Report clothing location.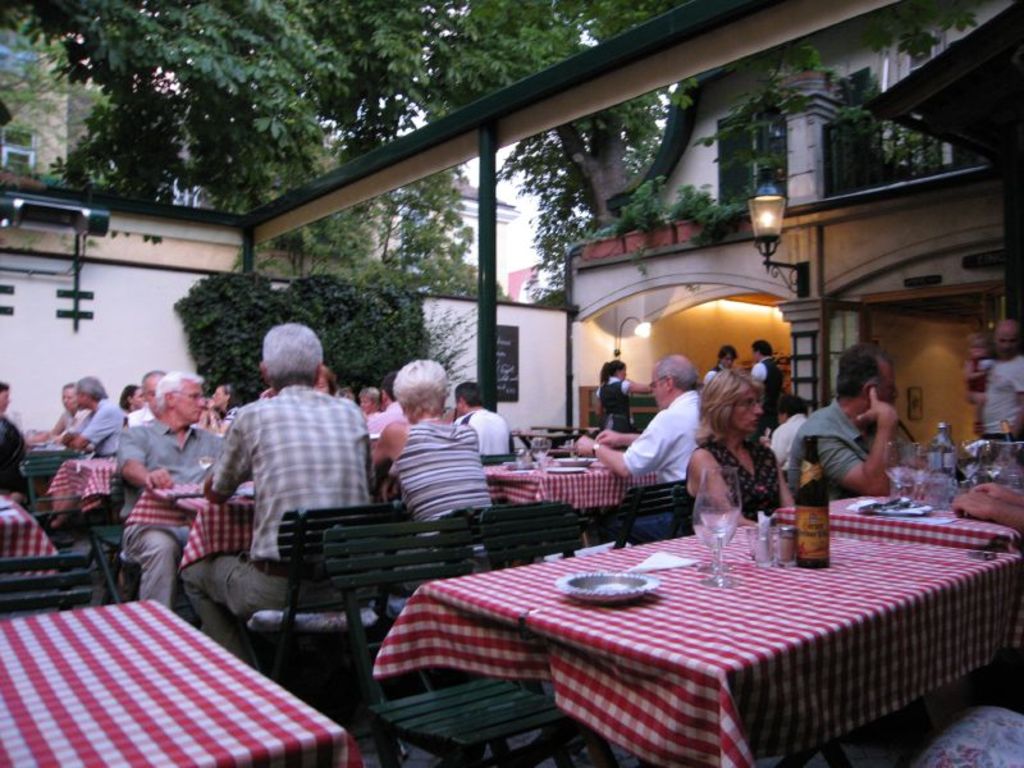
Report: 67, 393, 127, 458.
